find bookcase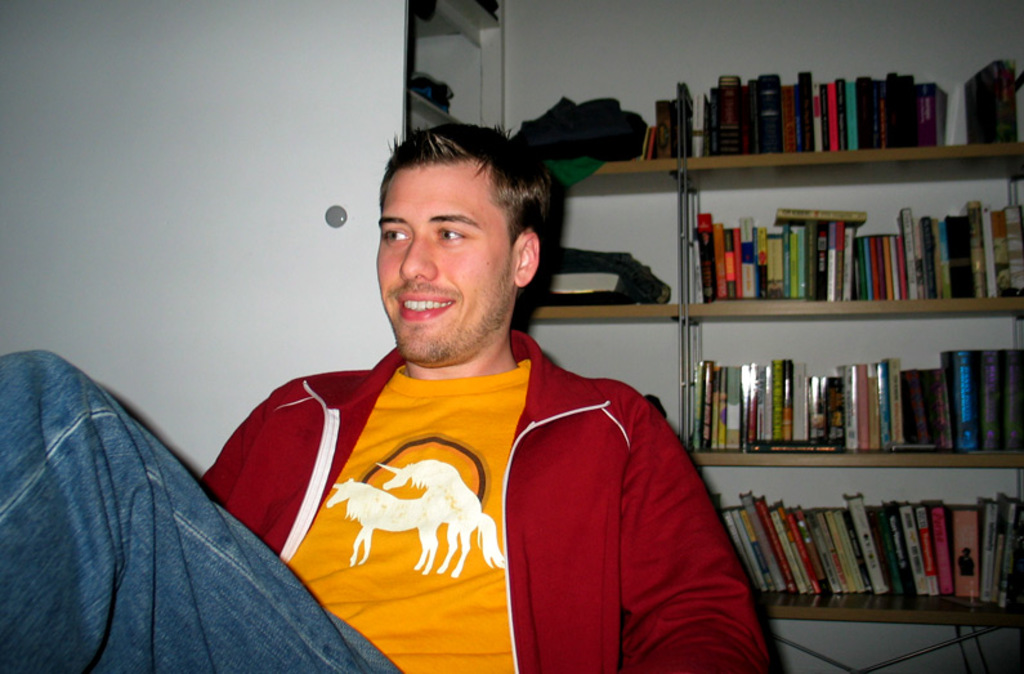
l=547, t=32, r=1023, b=673
